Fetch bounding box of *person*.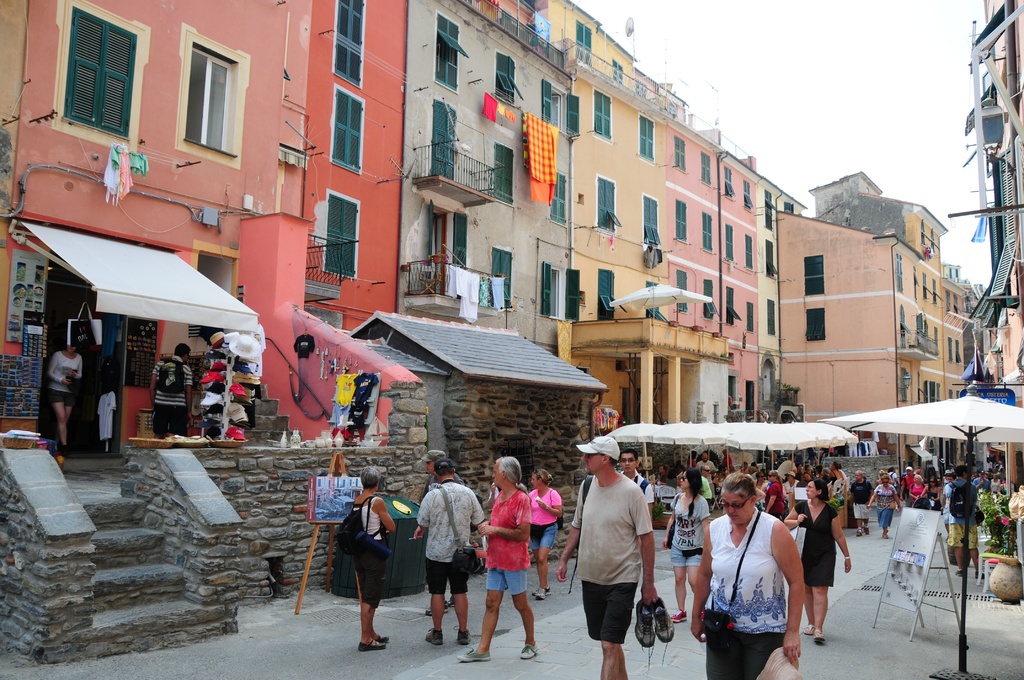
Bbox: left=154, top=339, right=194, bottom=446.
